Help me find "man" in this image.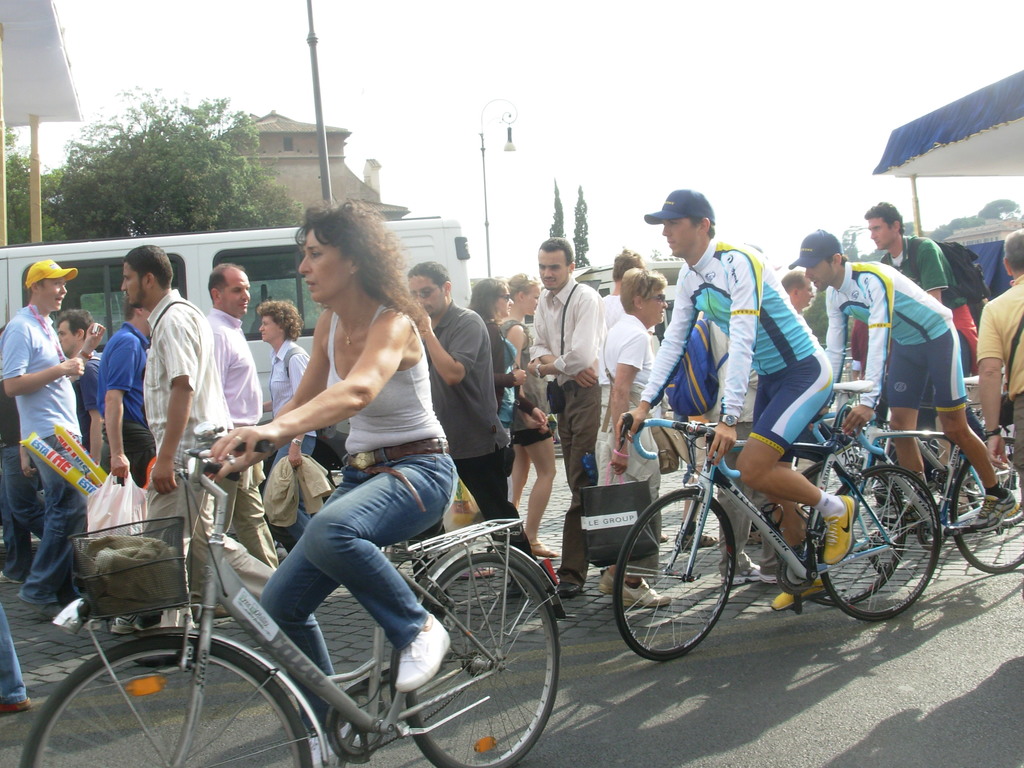
Found it: 524:232:607:606.
